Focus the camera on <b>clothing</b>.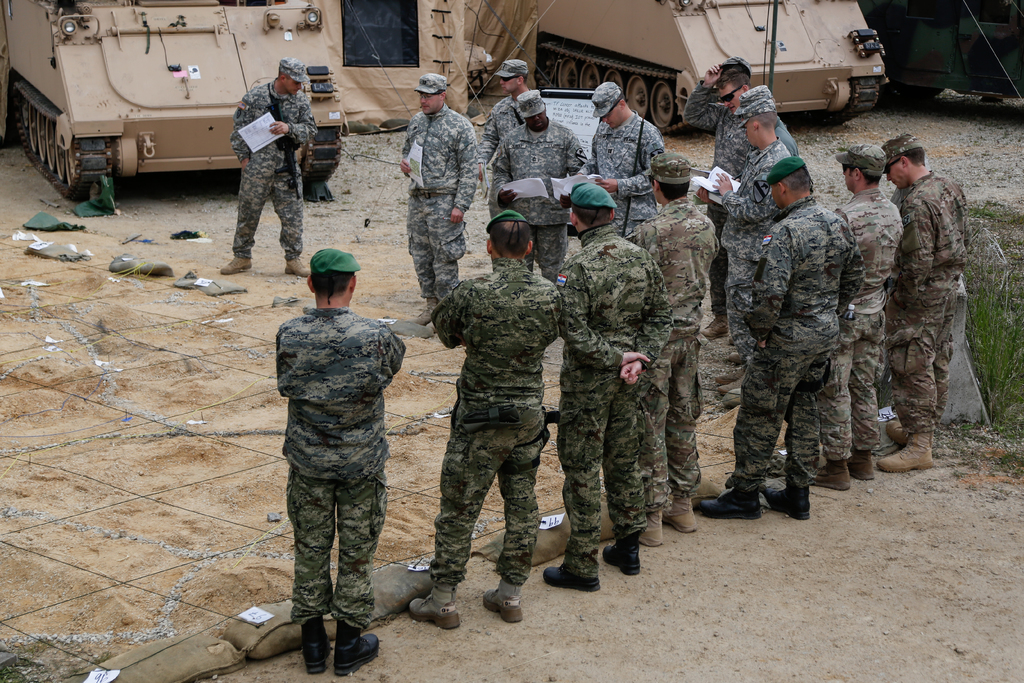
Focus region: box(231, 76, 319, 257).
